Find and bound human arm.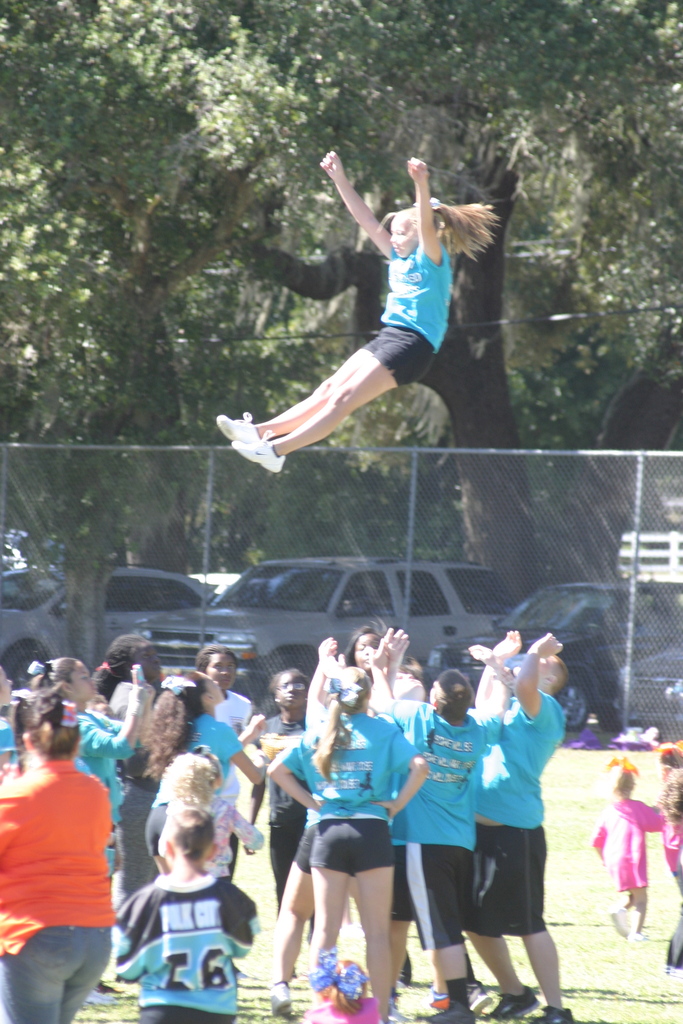
Bound: 642 802 663 833.
